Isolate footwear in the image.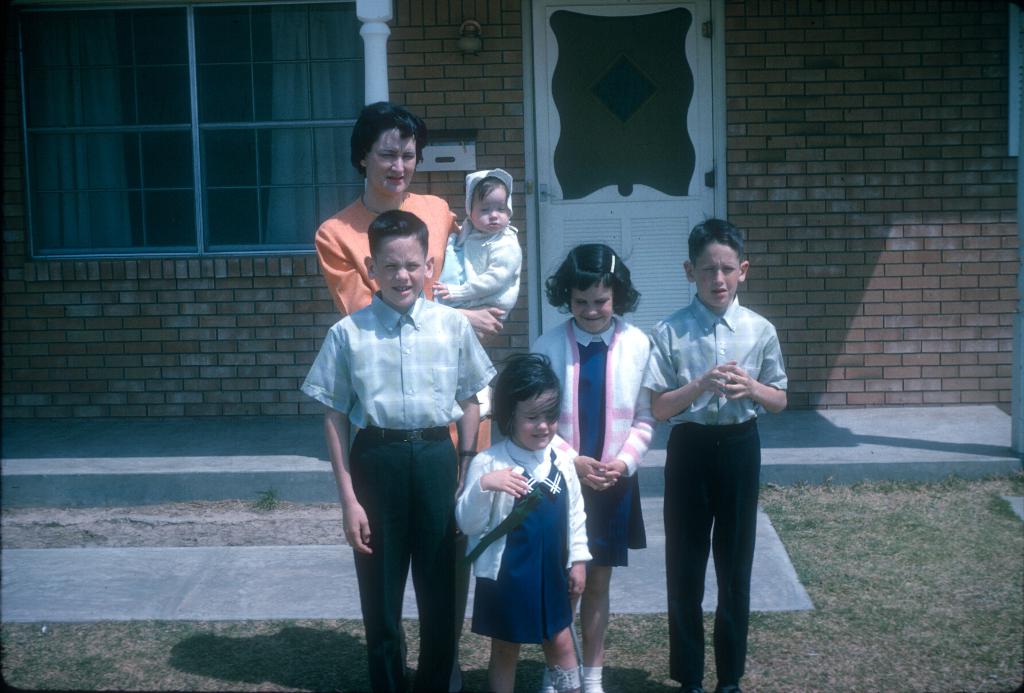
Isolated region: x1=542, y1=664, x2=582, y2=692.
